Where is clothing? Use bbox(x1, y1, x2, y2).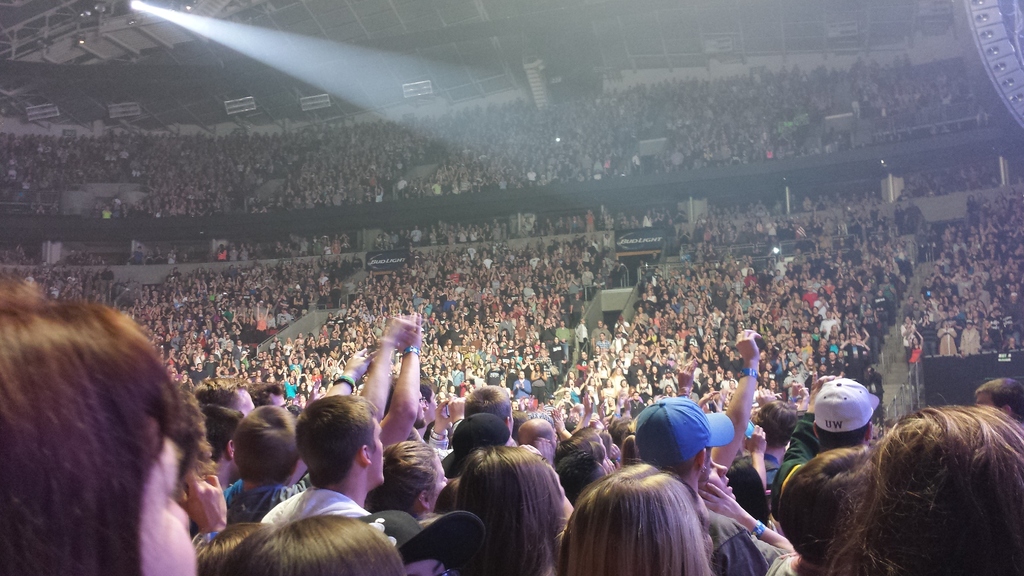
bbox(224, 472, 312, 520).
